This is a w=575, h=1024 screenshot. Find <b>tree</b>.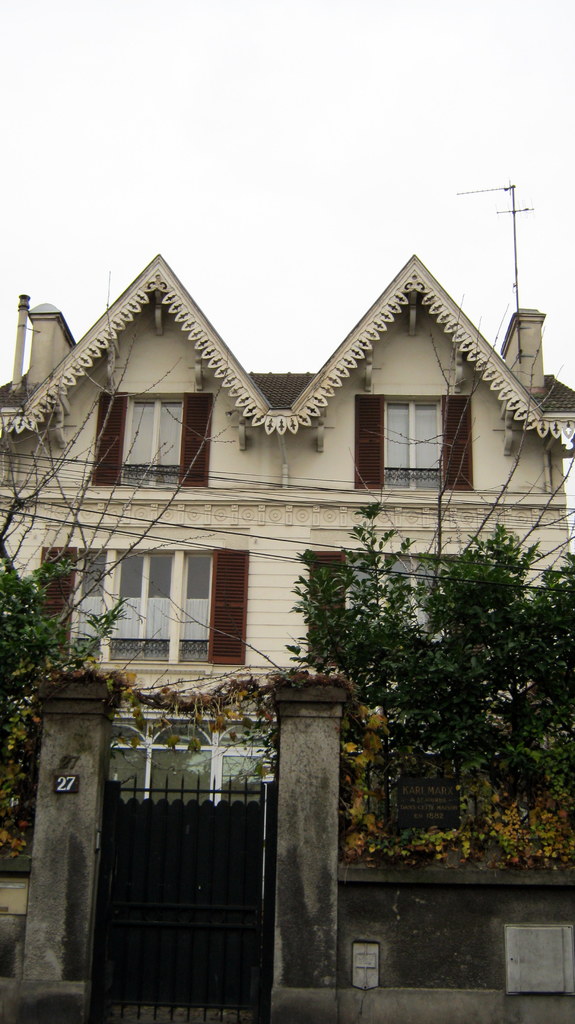
Bounding box: 0:273:257:845.
